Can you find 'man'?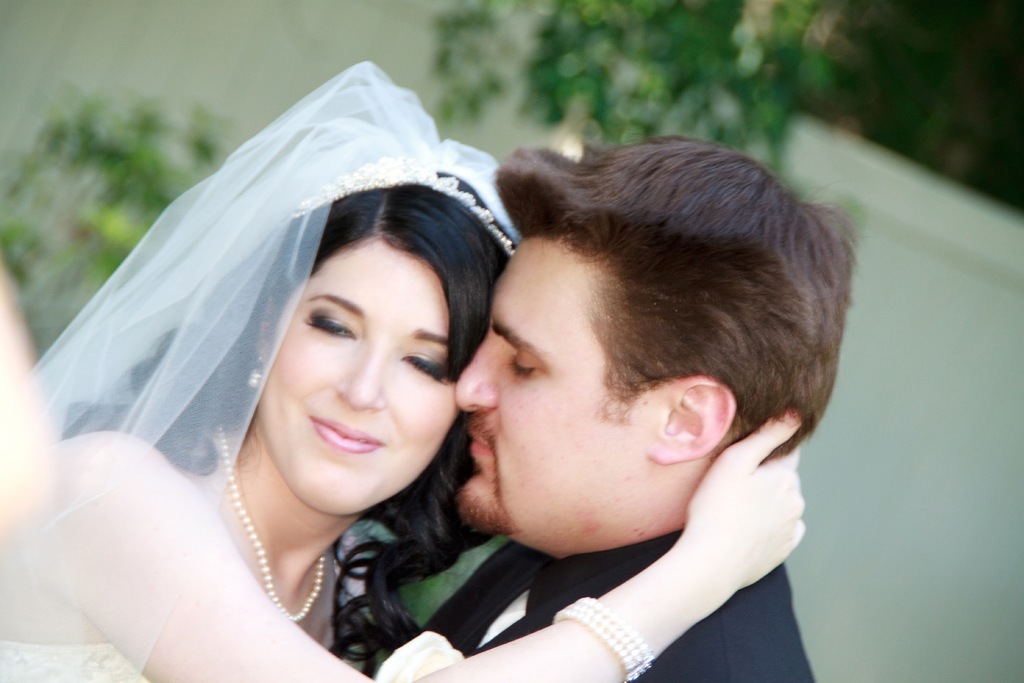
Yes, bounding box: BBox(422, 131, 860, 682).
